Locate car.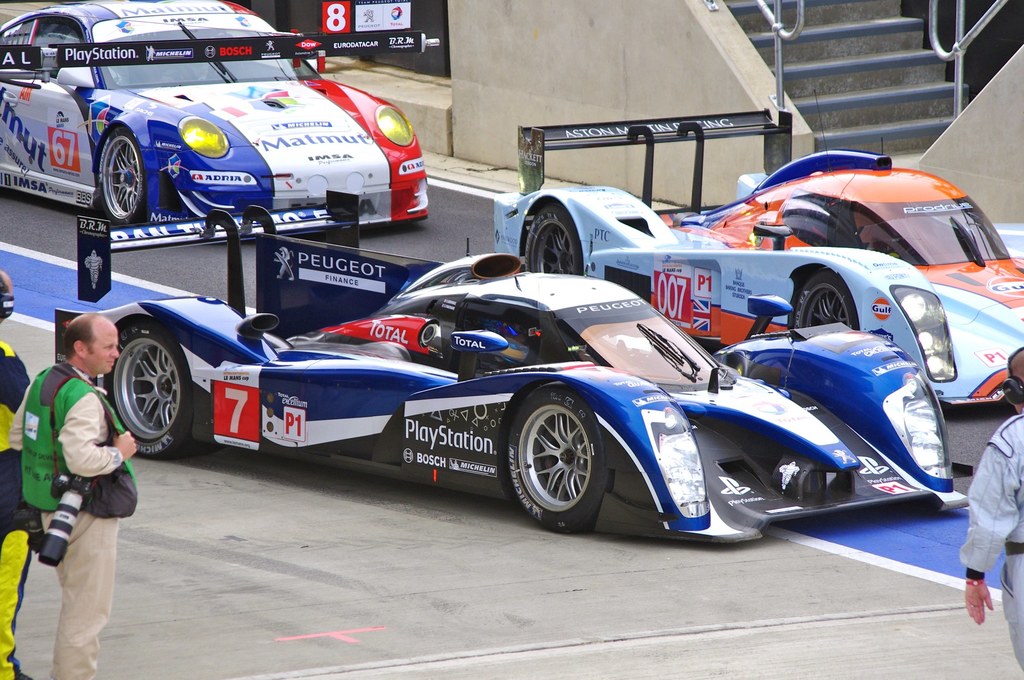
Bounding box: {"x1": 0, "y1": 0, "x2": 430, "y2": 222}.
